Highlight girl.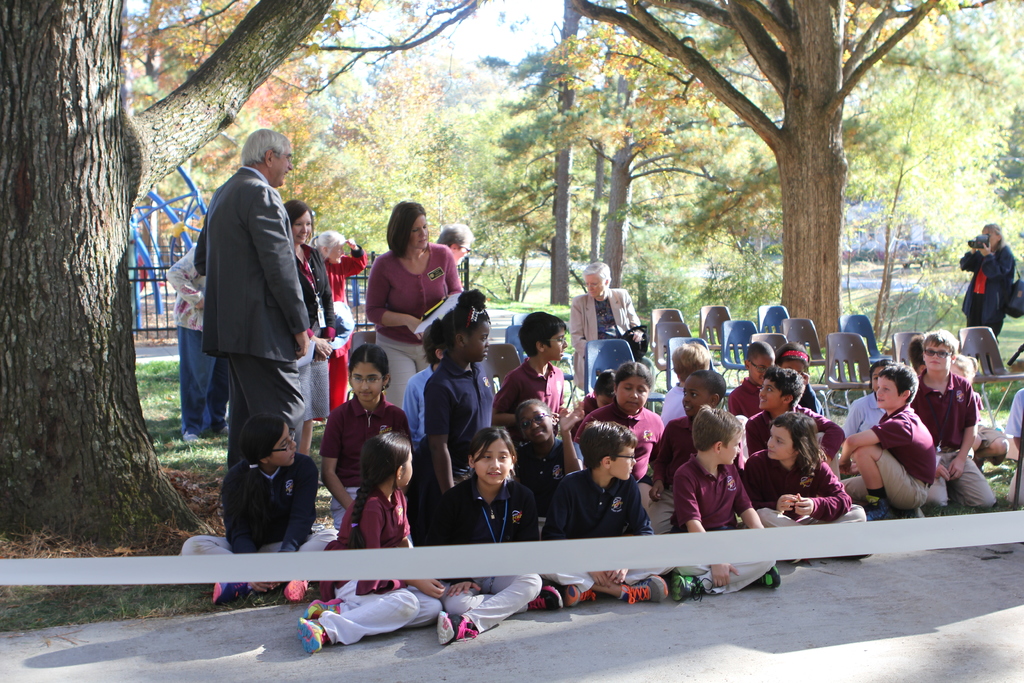
Highlighted region: box=[296, 427, 442, 654].
